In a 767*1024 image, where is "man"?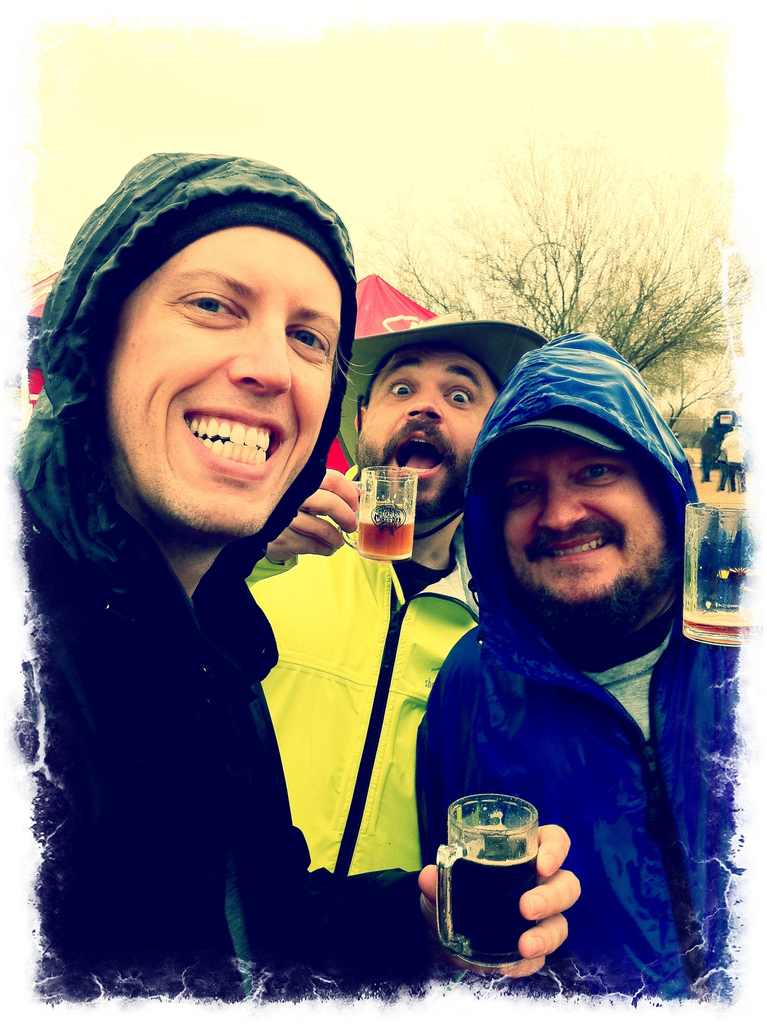
Rect(377, 364, 739, 975).
